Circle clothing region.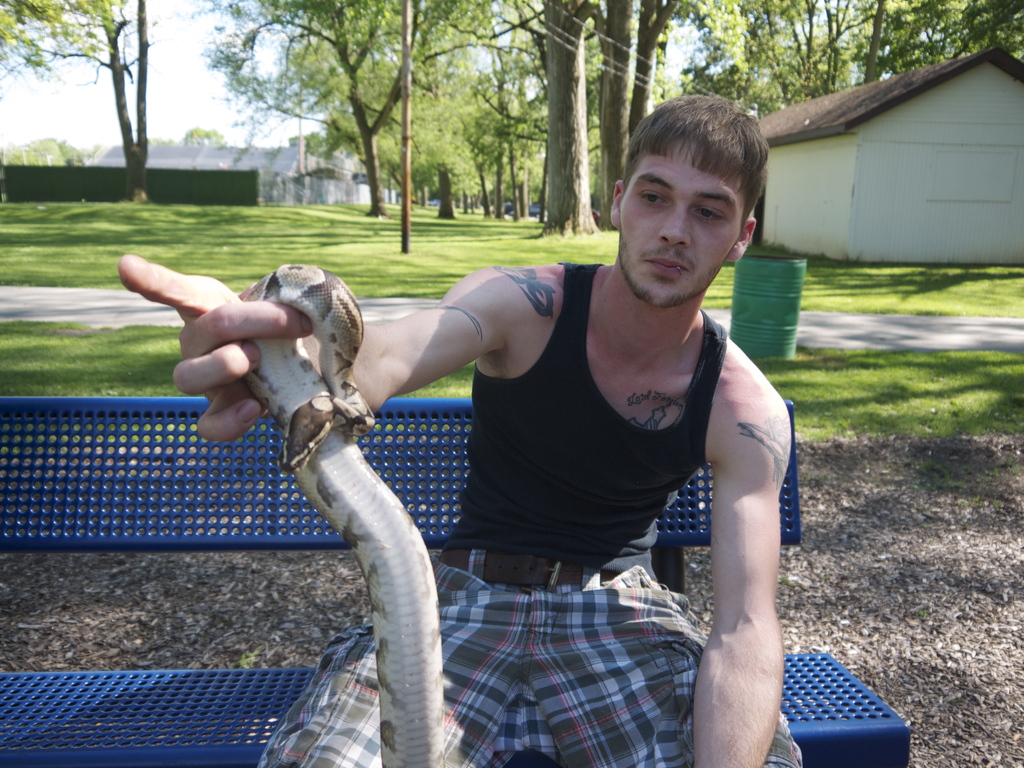
Region: locate(249, 260, 820, 767).
